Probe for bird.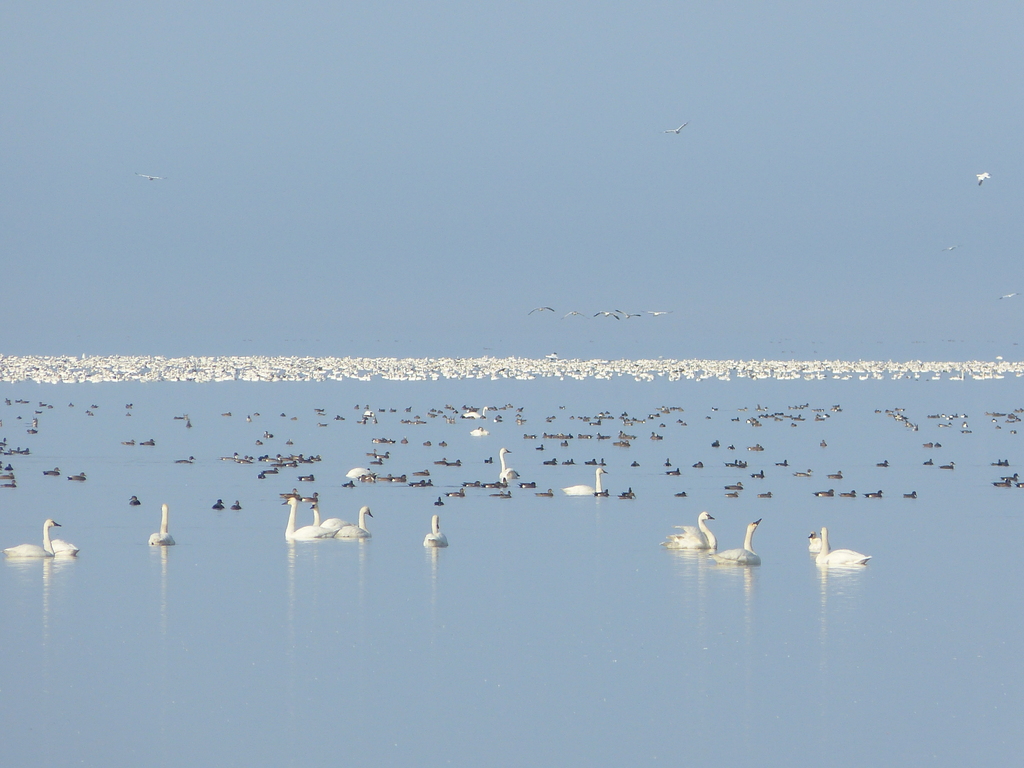
Probe result: region(445, 404, 457, 413).
